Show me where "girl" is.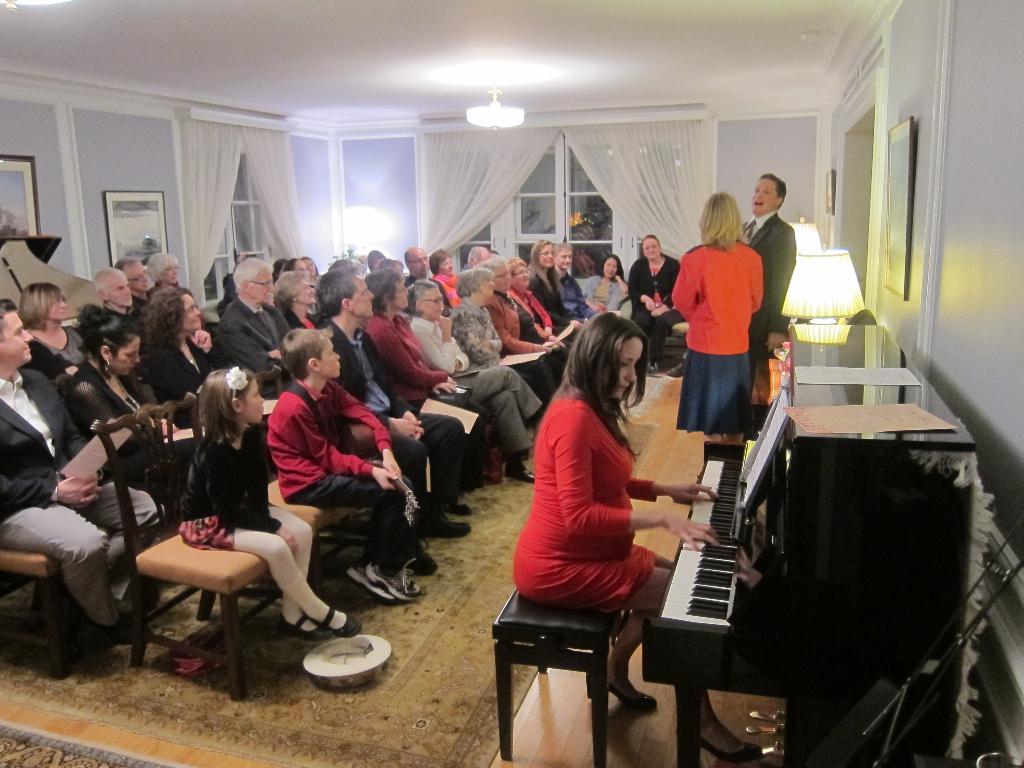
"girl" is at detection(179, 366, 361, 639).
